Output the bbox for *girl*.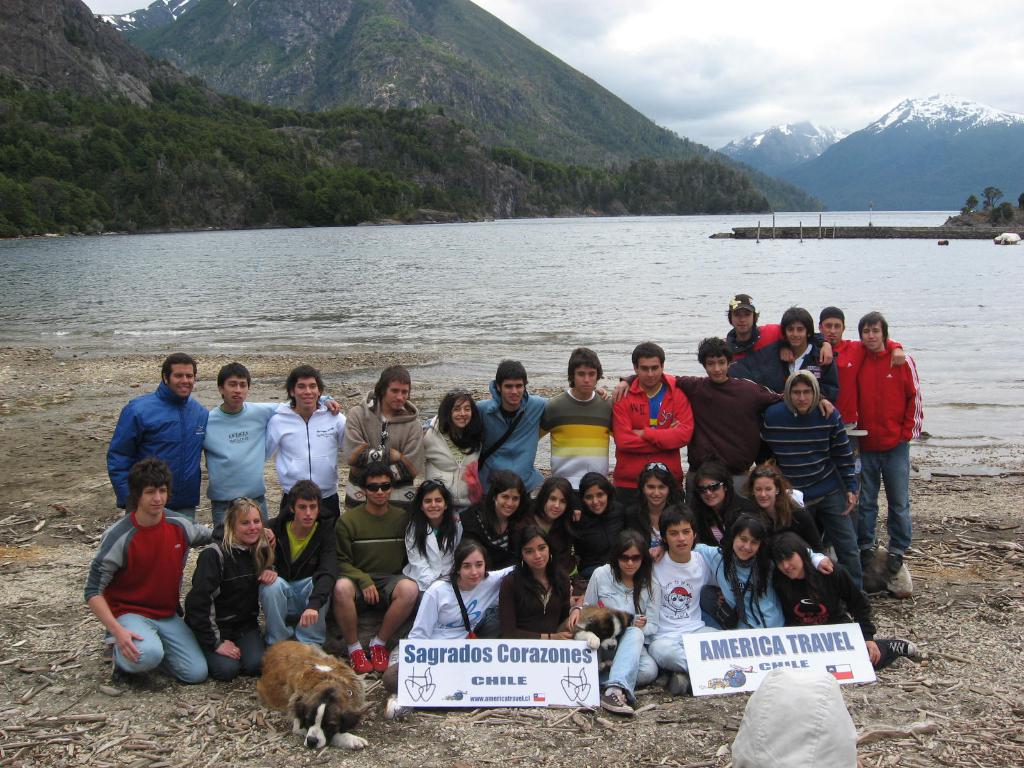
<bbox>770, 535, 916, 674</bbox>.
